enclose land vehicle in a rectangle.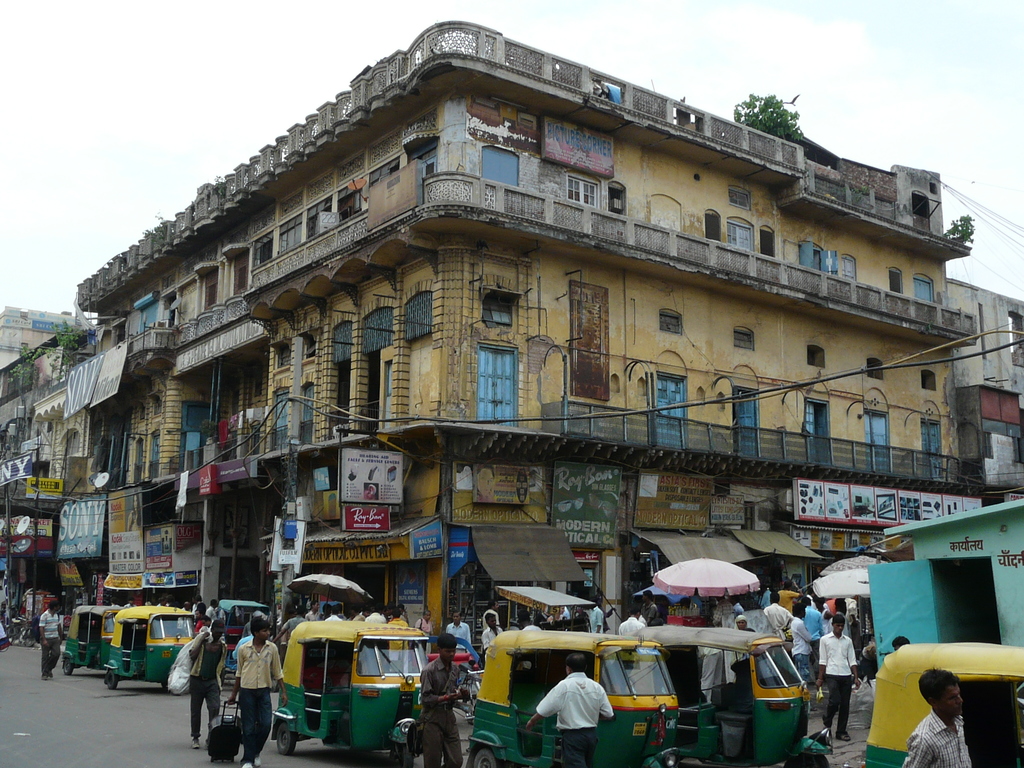
[x1=60, y1=609, x2=116, y2=676].
